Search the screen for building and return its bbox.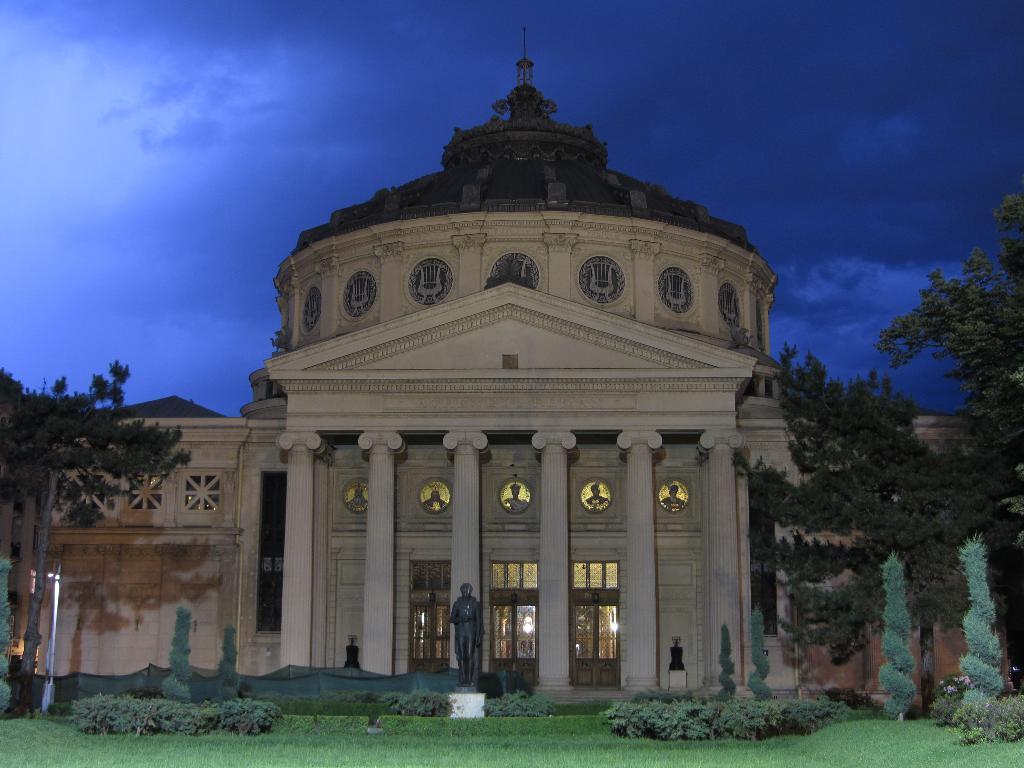
Found: pyautogui.locateOnScreen(0, 28, 1023, 707).
